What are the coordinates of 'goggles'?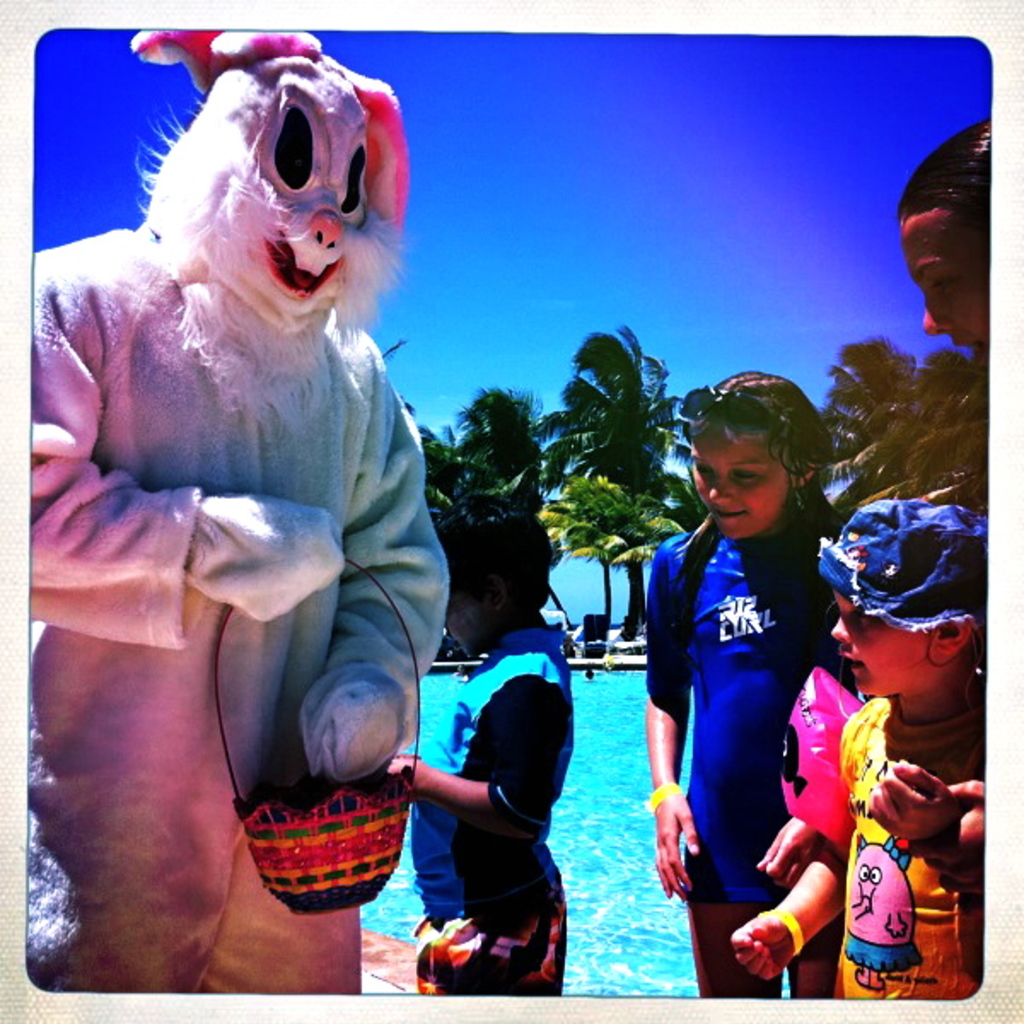
pyautogui.locateOnScreen(679, 381, 790, 439).
